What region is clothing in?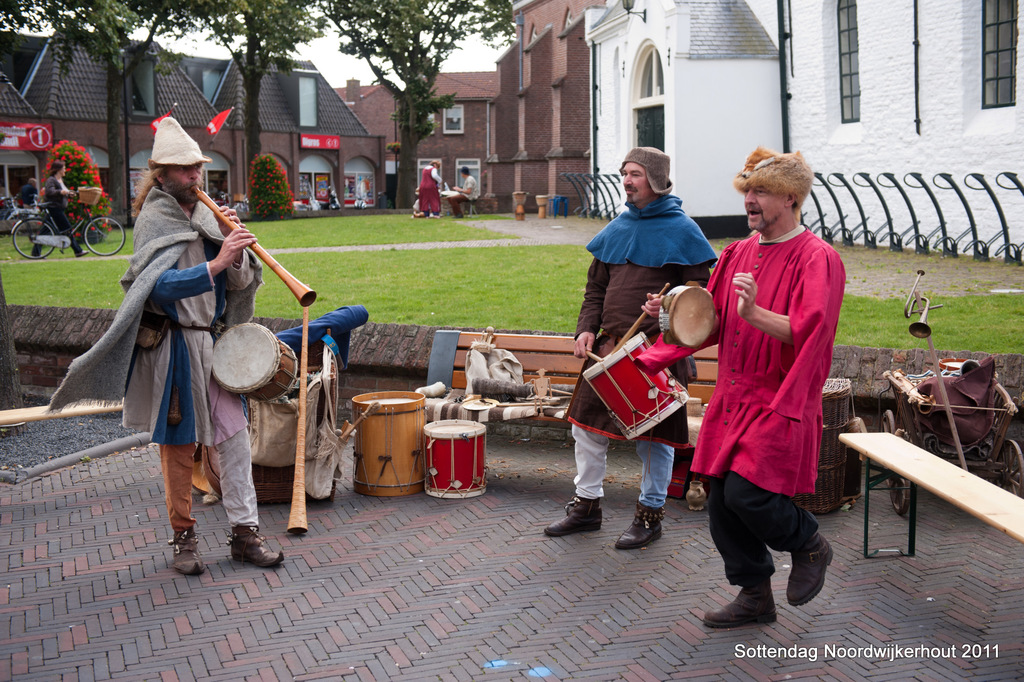
(29,175,82,259).
